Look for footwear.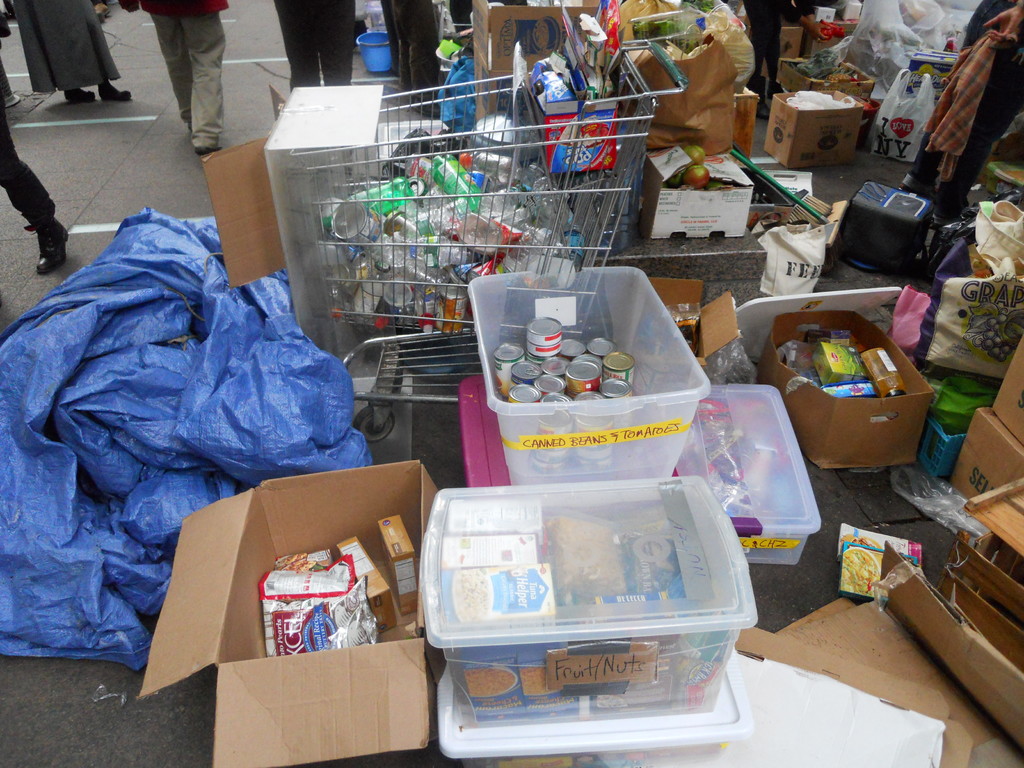
Found: x1=194, y1=145, x2=222, y2=159.
